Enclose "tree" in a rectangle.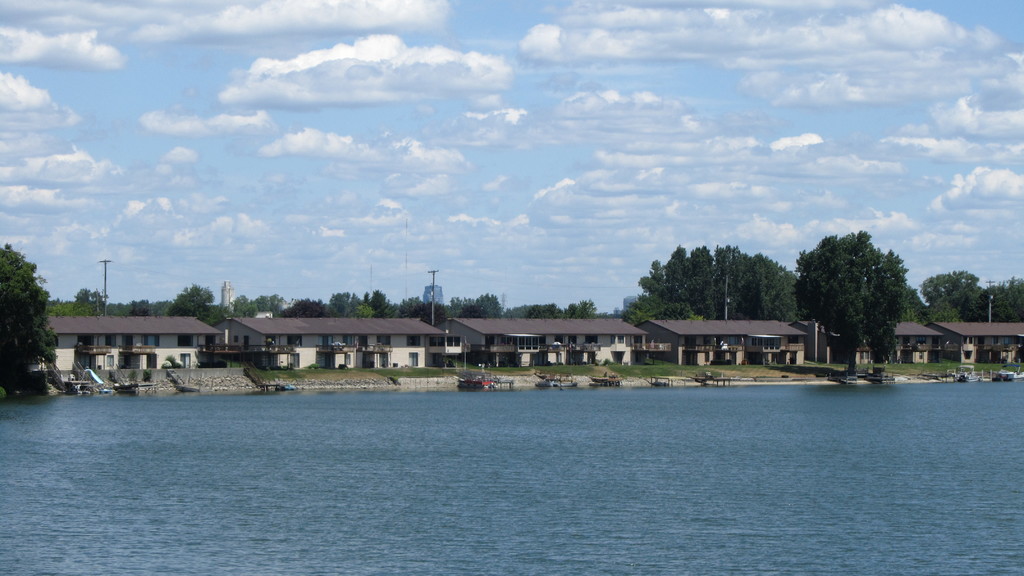
box(616, 238, 815, 312).
